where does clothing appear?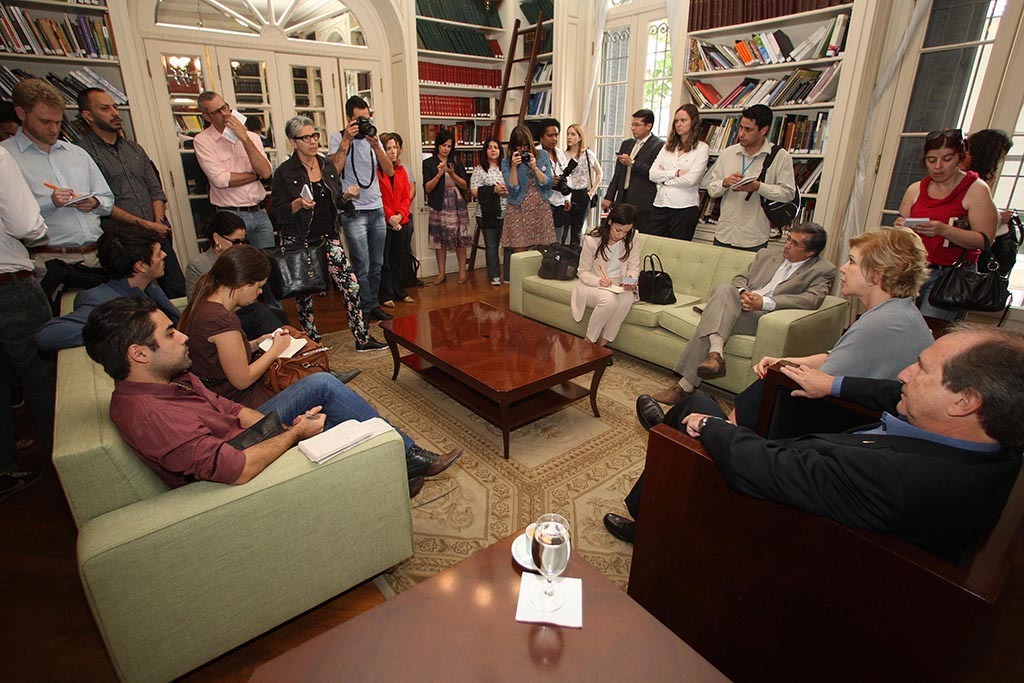
Appears at 189,284,256,391.
